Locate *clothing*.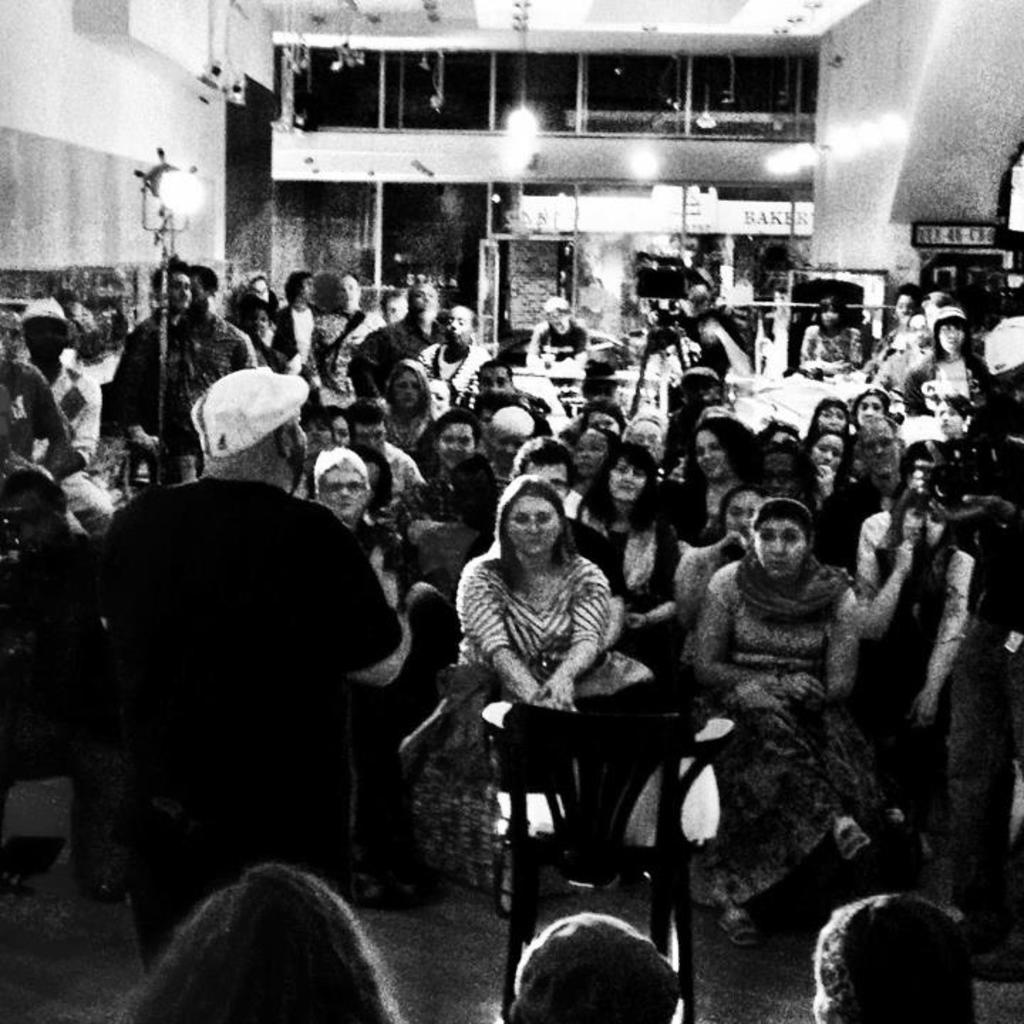
Bounding box: pyautogui.locateOnScreen(686, 548, 859, 916).
